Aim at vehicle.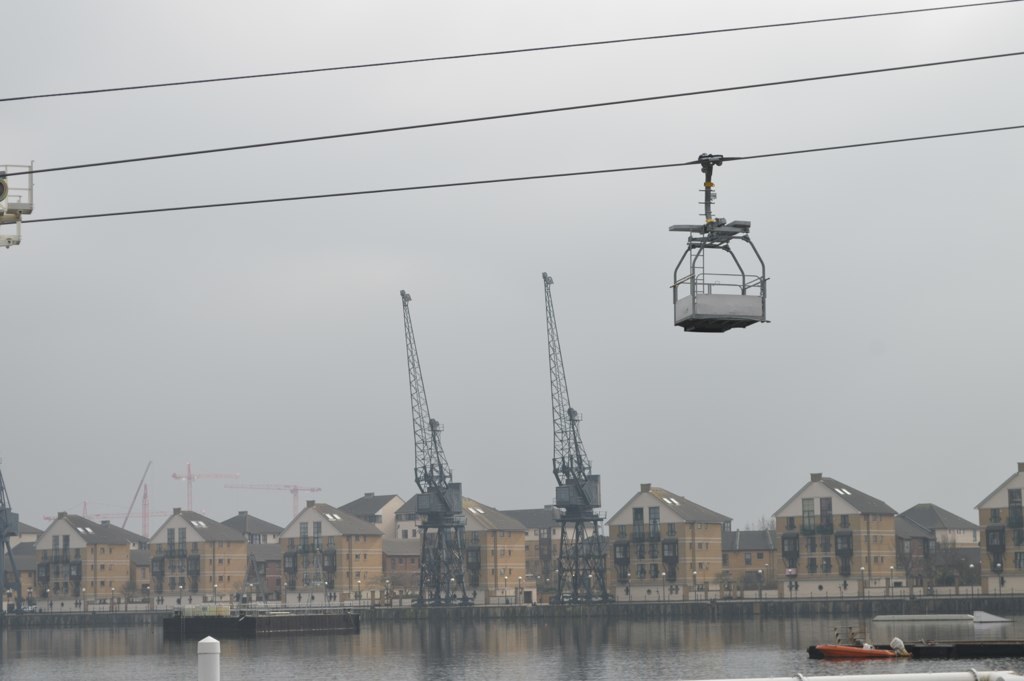
Aimed at x1=668 y1=143 x2=775 y2=339.
